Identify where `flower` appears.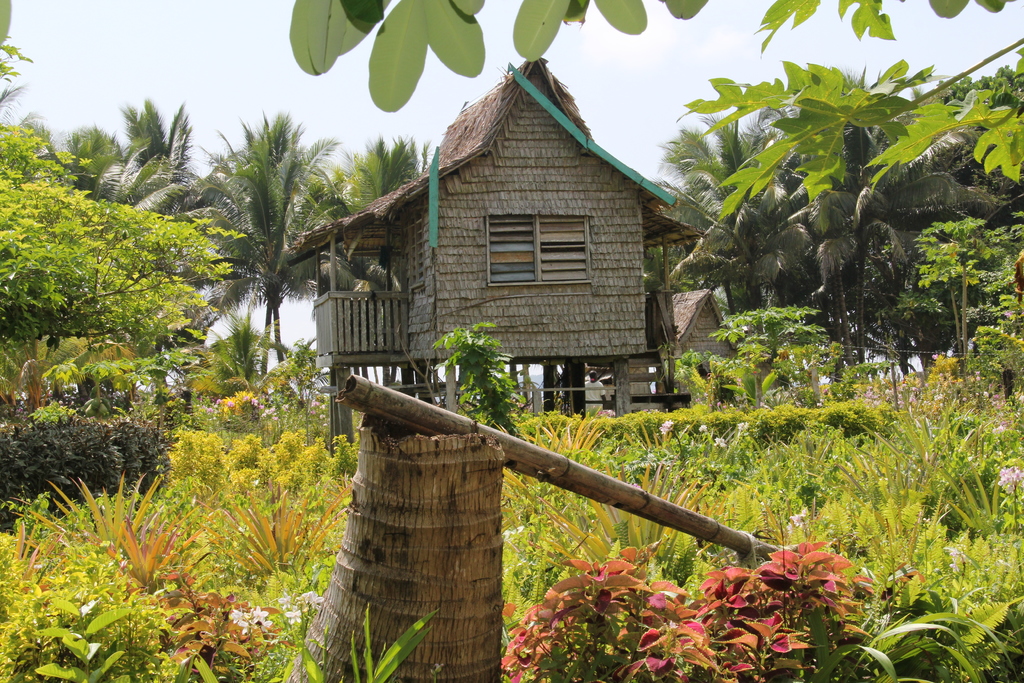
Appears at rect(714, 434, 728, 451).
